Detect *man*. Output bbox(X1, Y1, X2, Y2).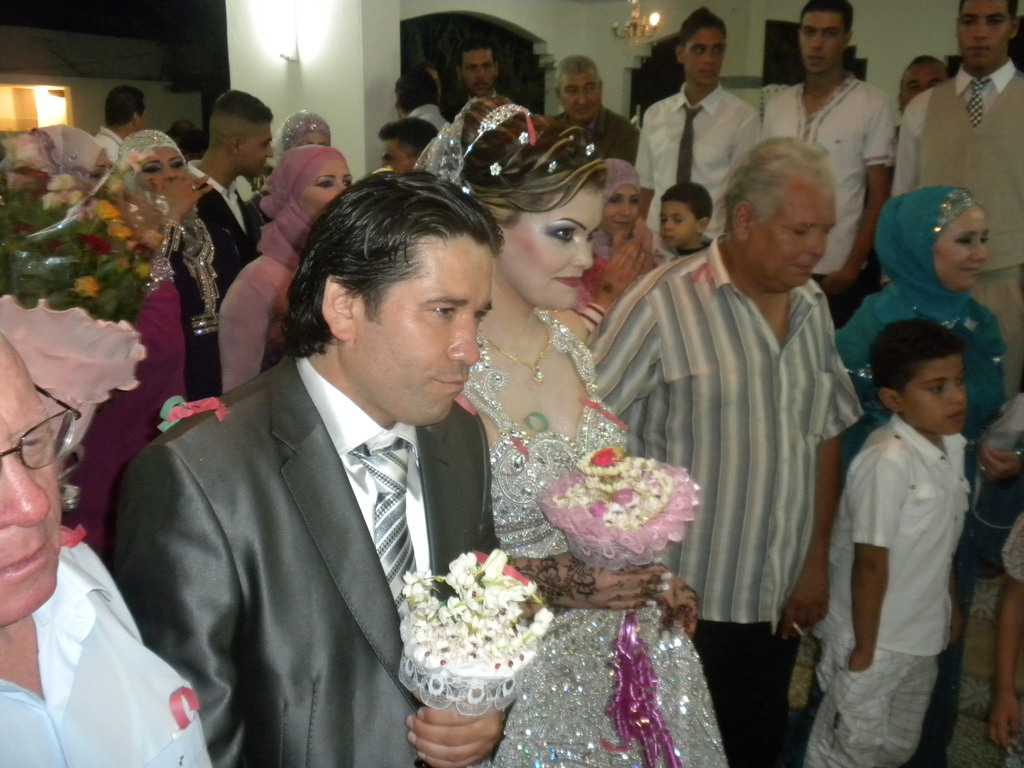
bbox(540, 52, 641, 168).
